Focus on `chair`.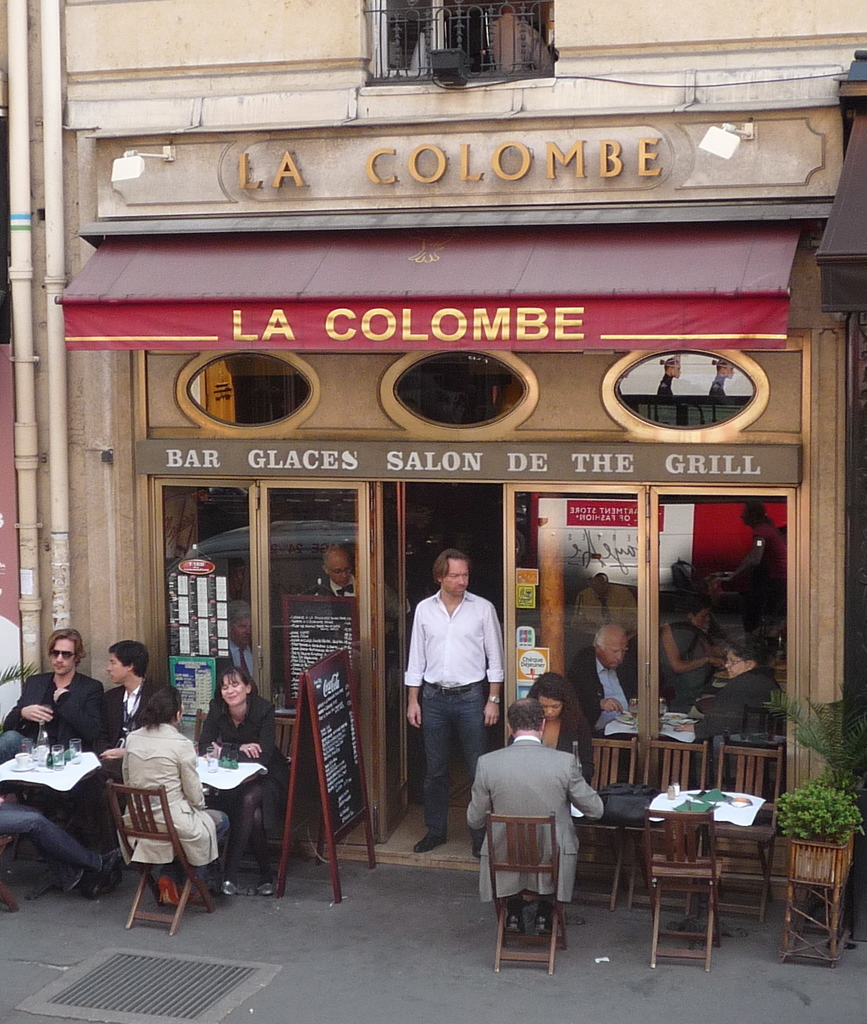
Focused at [x1=487, y1=805, x2=580, y2=979].
